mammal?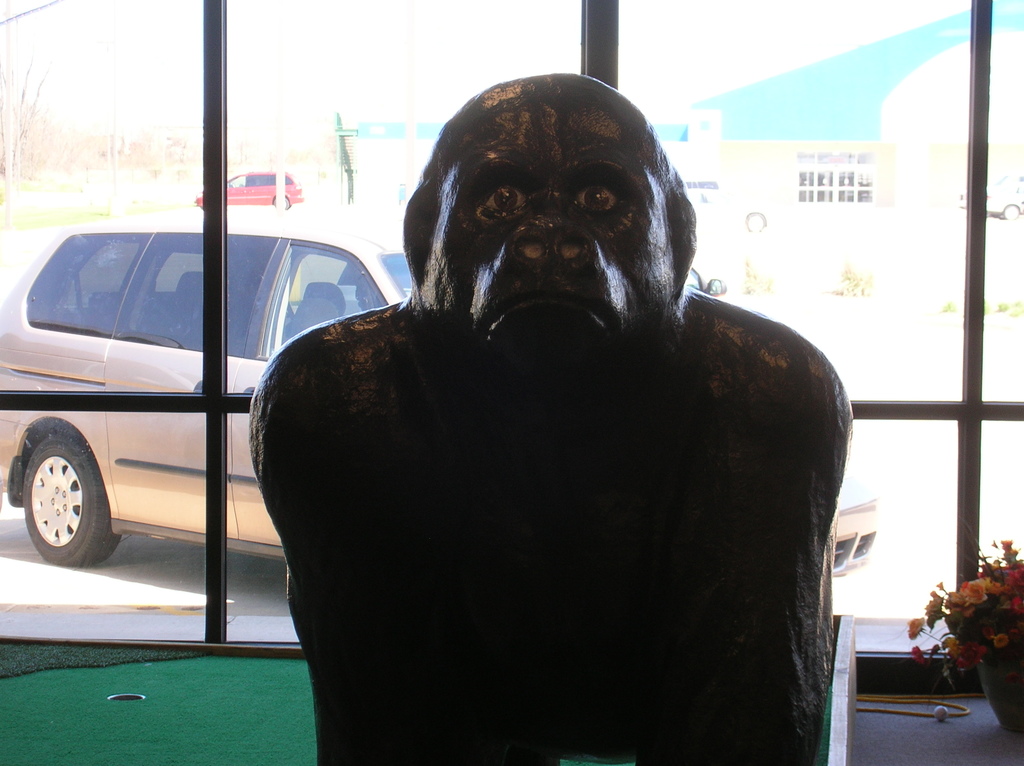
[248,70,847,765]
